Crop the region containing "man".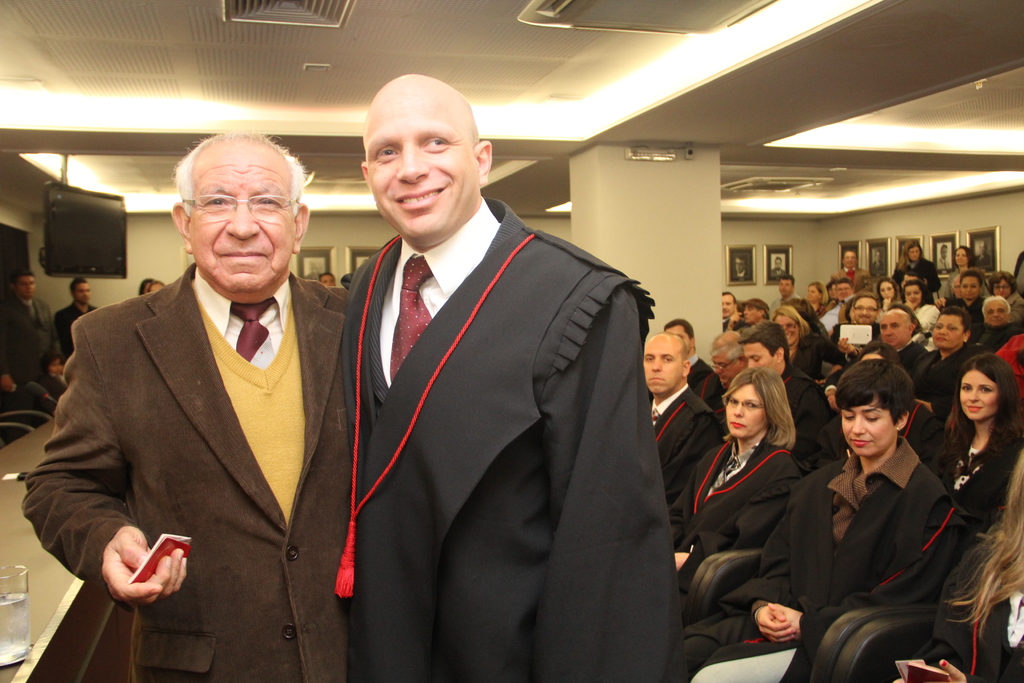
Crop region: {"x1": 335, "y1": 74, "x2": 688, "y2": 682}.
